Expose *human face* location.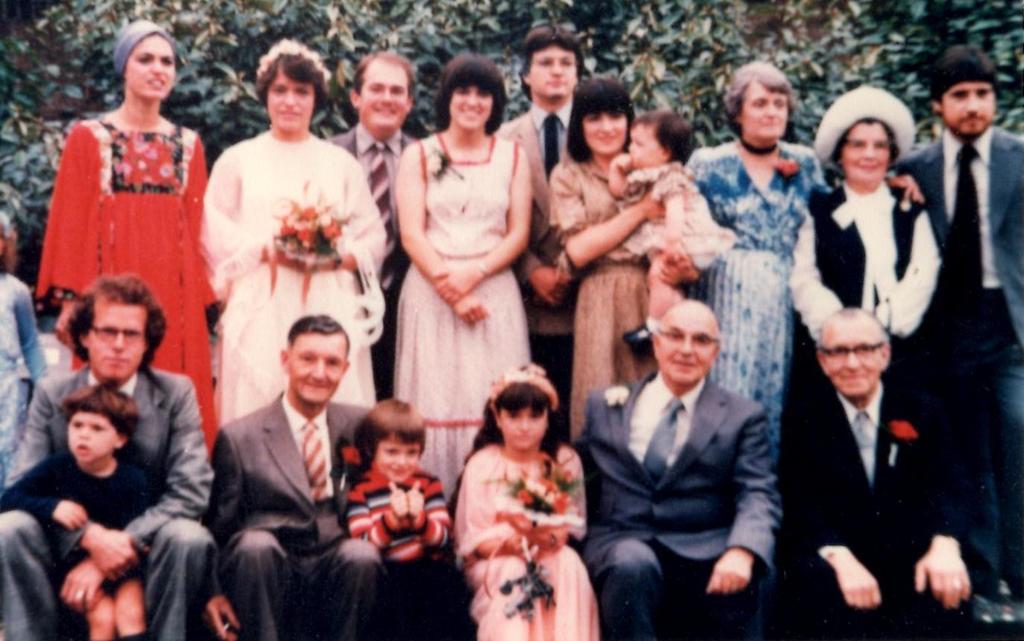
Exposed at 368:430:420:476.
